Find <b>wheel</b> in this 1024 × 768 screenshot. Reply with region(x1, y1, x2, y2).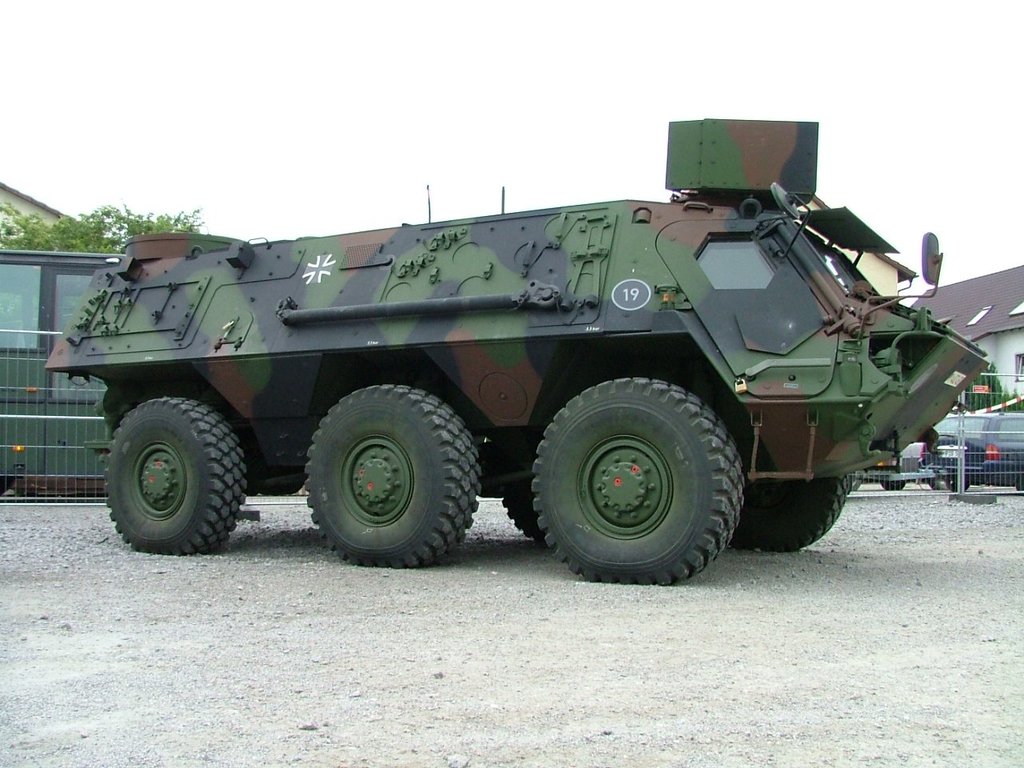
region(104, 402, 246, 562).
